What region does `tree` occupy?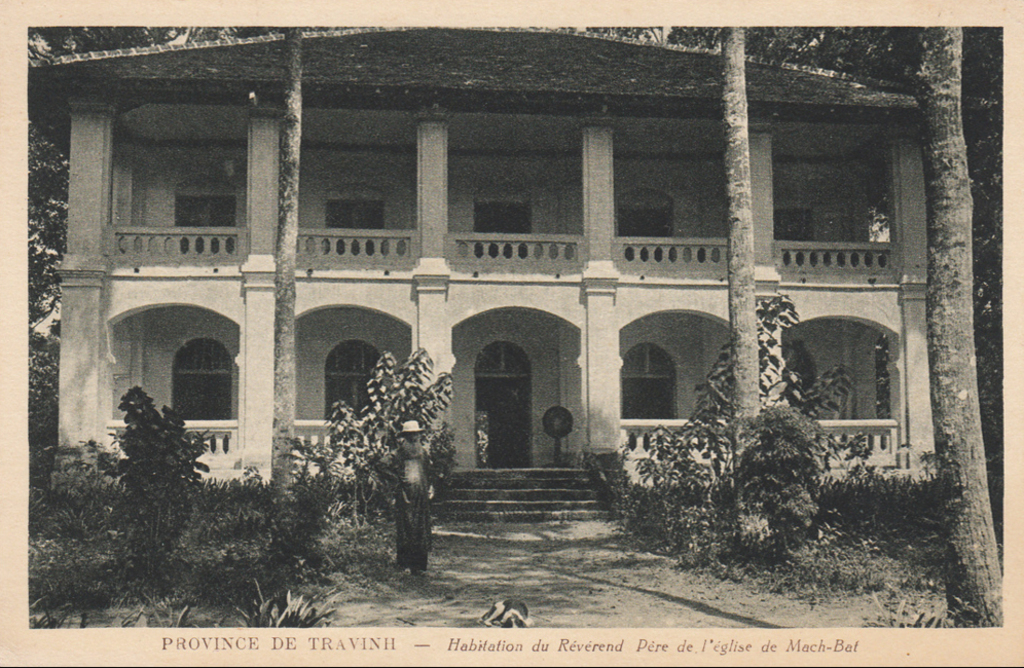
x1=914 y1=26 x2=1004 y2=627.
